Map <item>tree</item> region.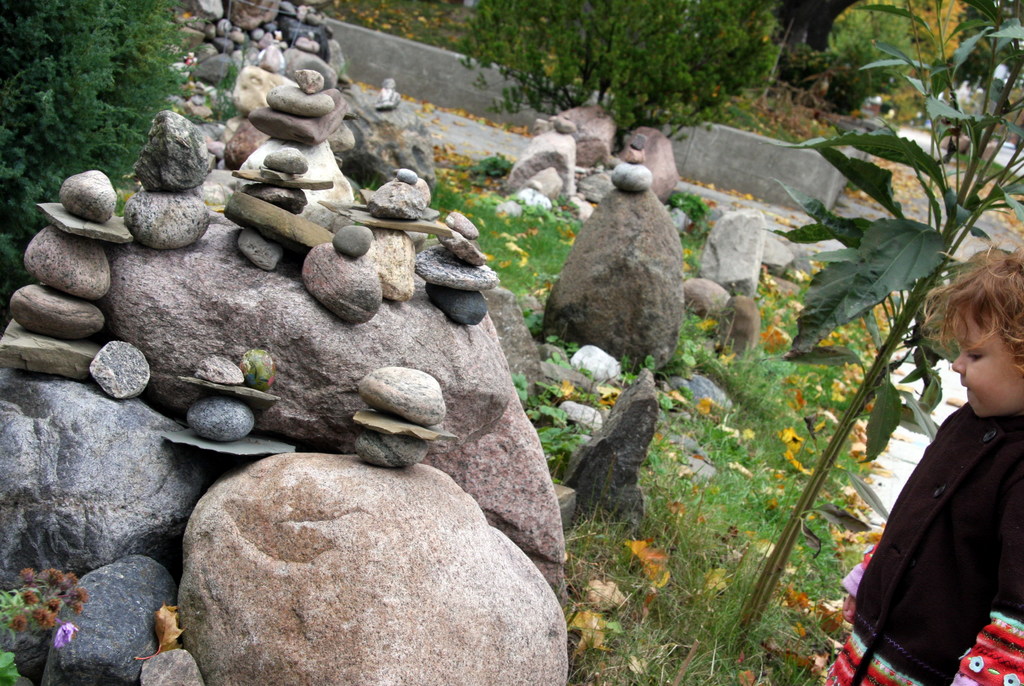
Mapped to Rect(460, 0, 786, 145).
